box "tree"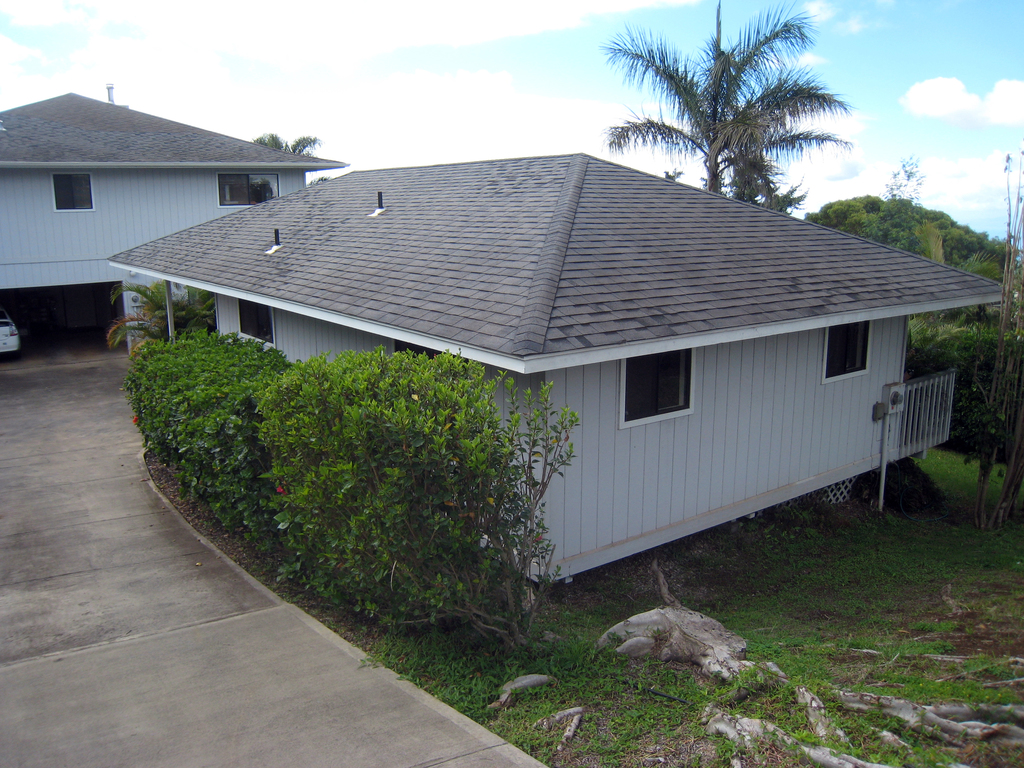
{"left": 104, "top": 280, "right": 243, "bottom": 356}
